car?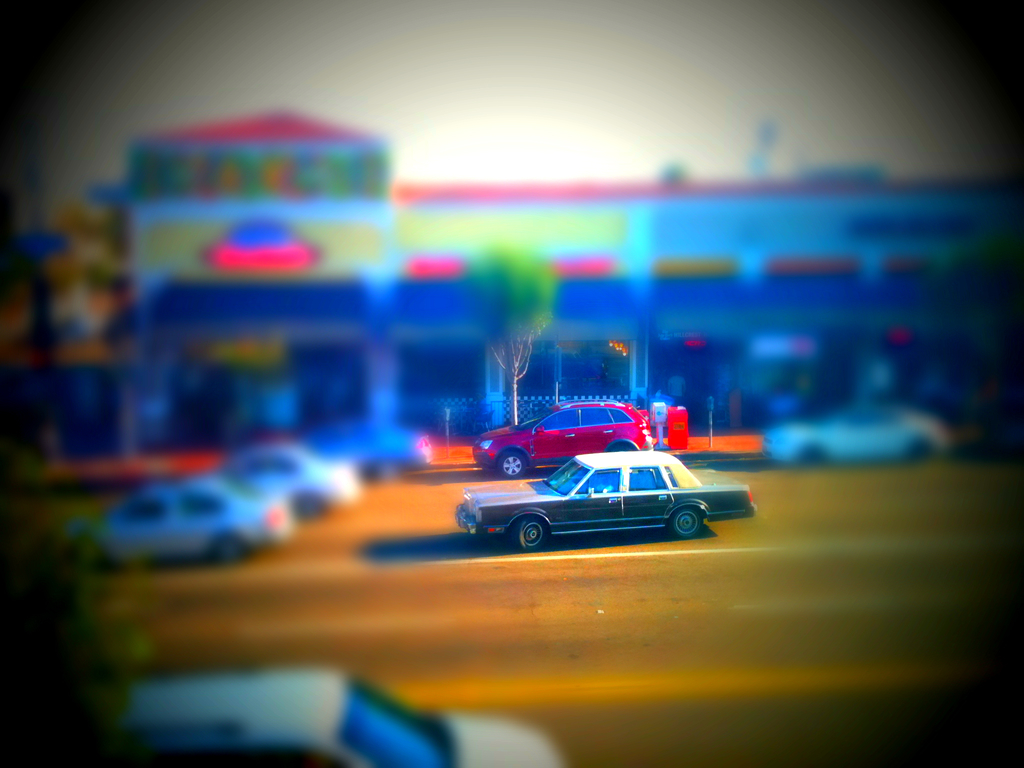
bbox(318, 426, 432, 476)
